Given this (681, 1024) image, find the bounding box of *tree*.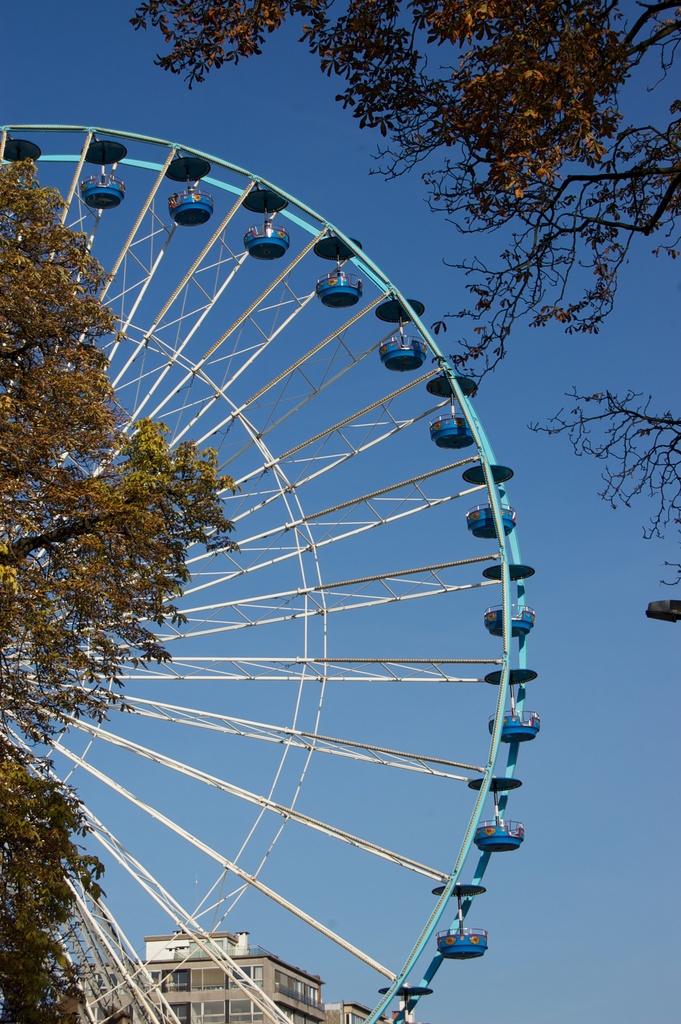
0:158:242:1023.
